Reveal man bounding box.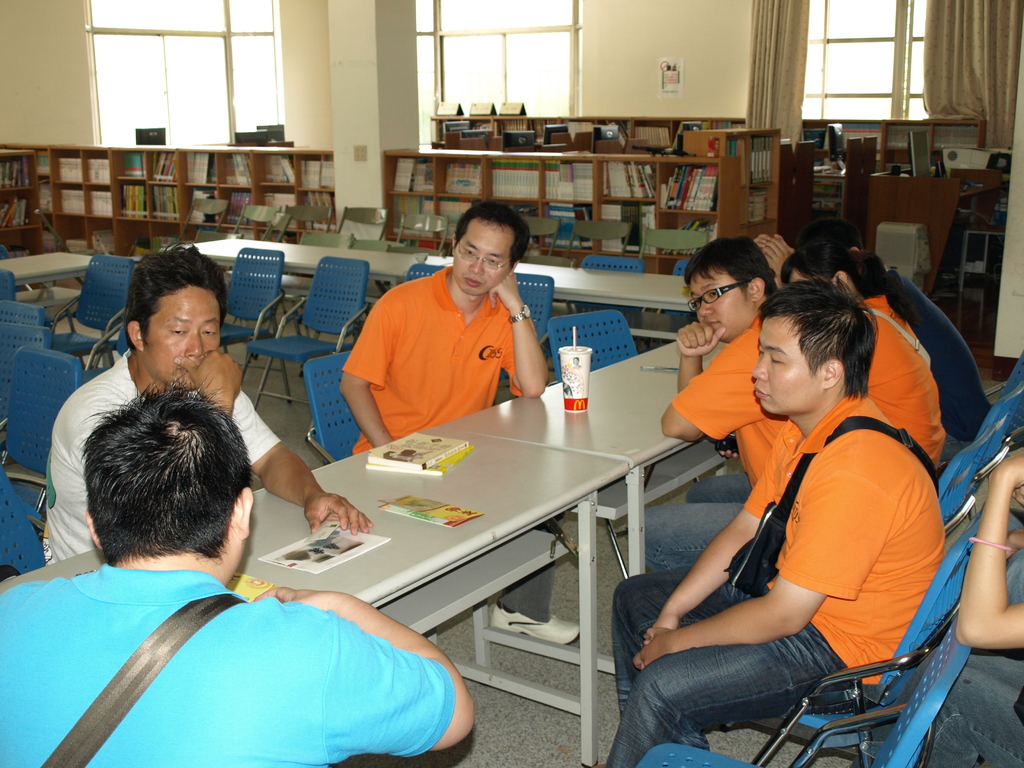
Revealed: [left=749, top=219, right=999, bottom=474].
